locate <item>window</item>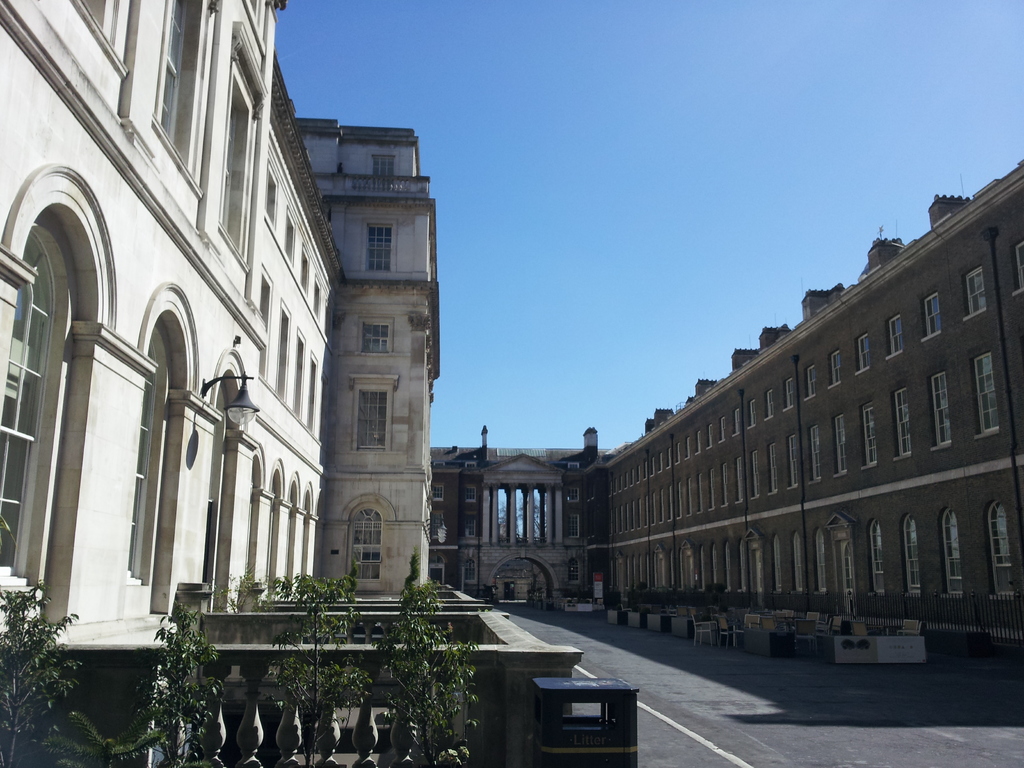
box=[918, 290, 945, 333]
